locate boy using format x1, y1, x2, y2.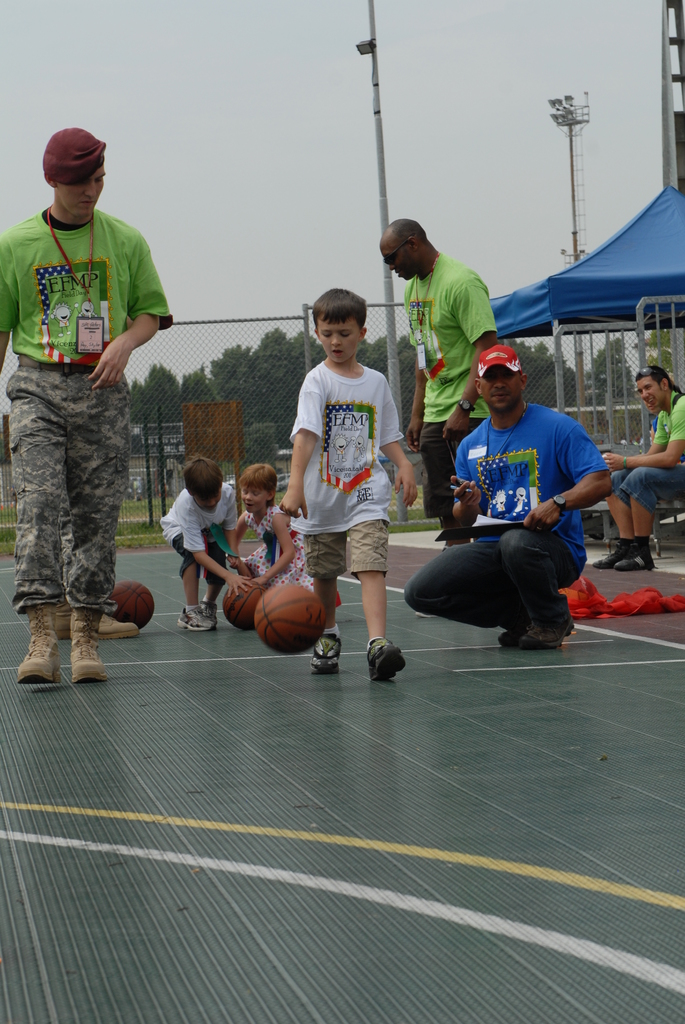
159, 457, 253, 628.
